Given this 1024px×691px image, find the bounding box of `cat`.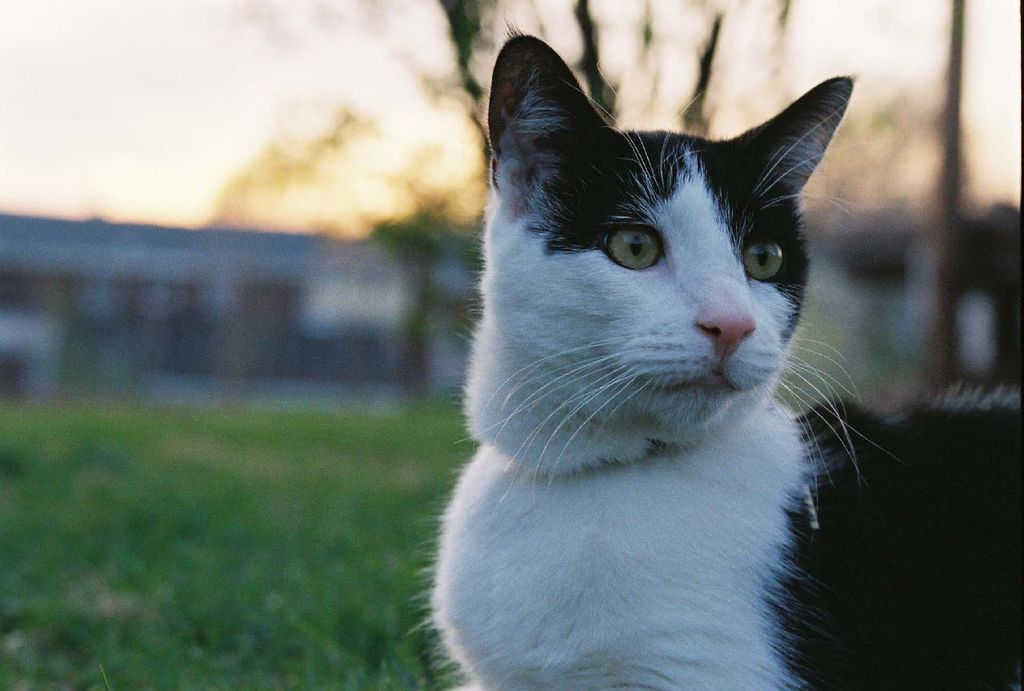
x1=401 y1=13 x2=1023 y2=690.
